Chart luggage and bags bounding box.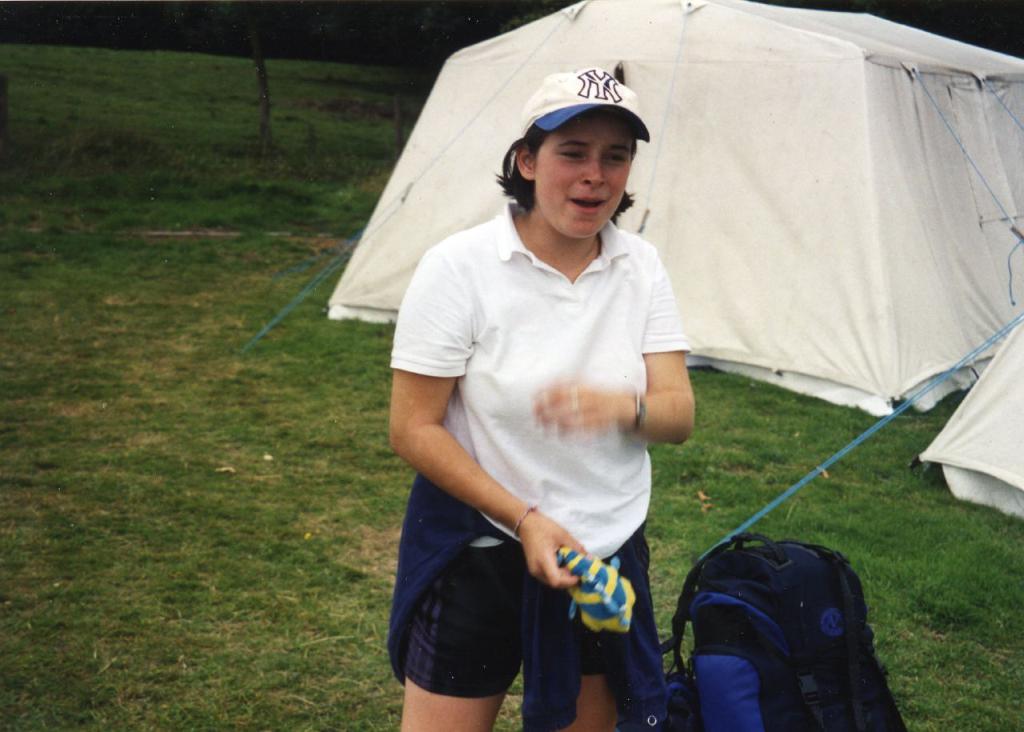
Charted: {"x1": 679, "y1": 520, "x2": 895, "y2": 715}.
